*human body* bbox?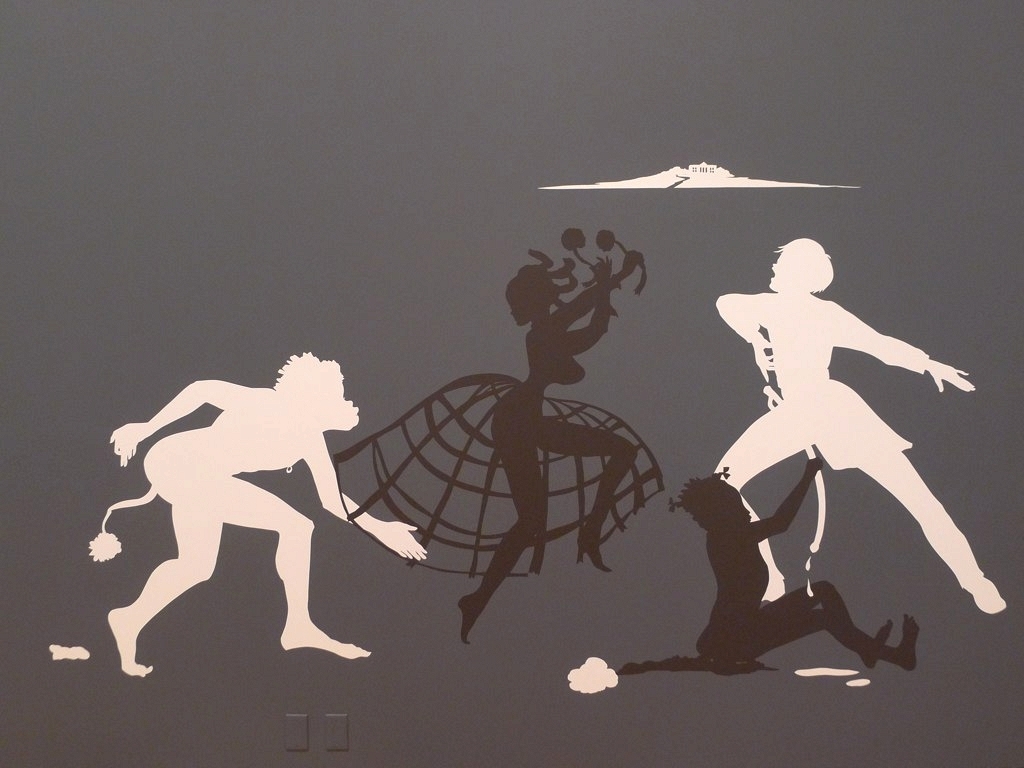
region(707, 224, 993, 663)
